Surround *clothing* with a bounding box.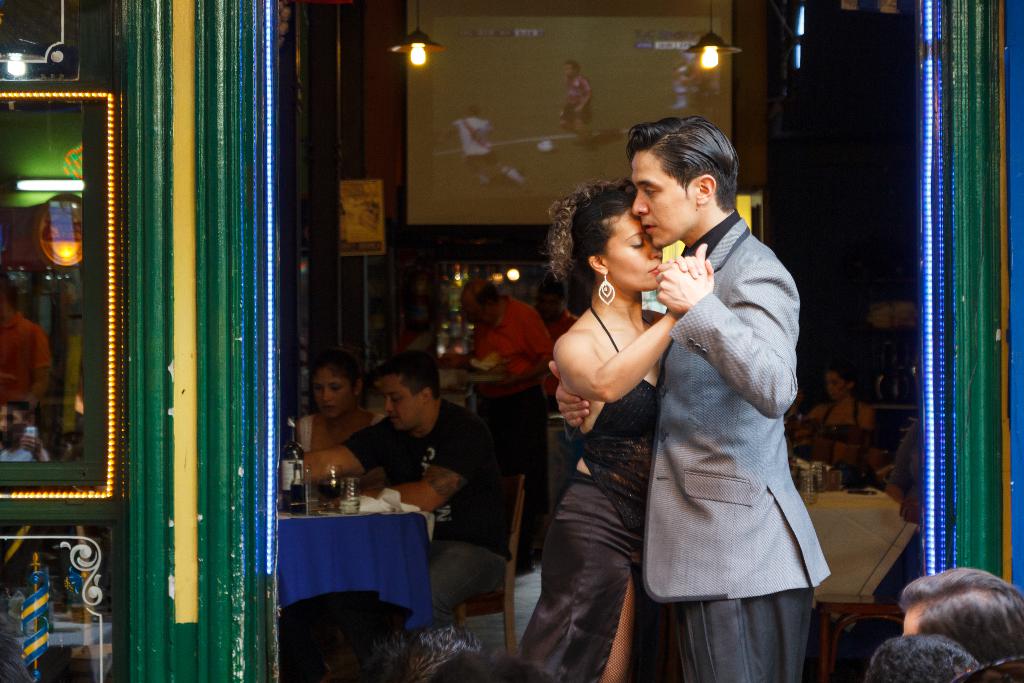
bbox(487, 304, 673, 682).
